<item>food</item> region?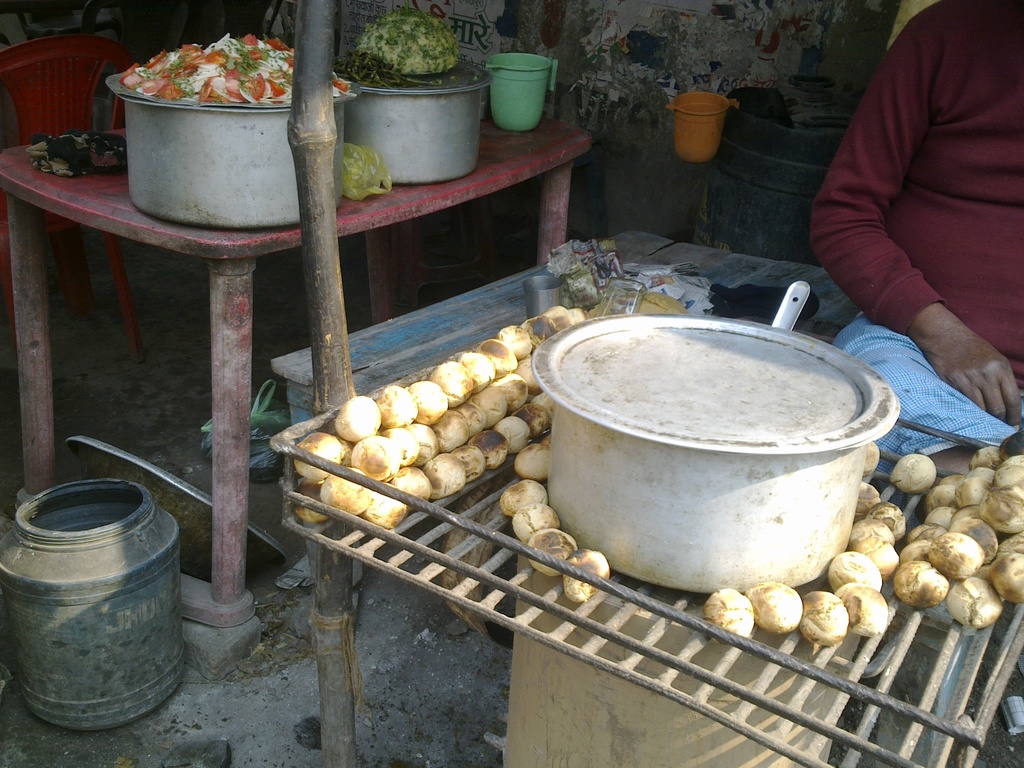
[123,24,355,104]
